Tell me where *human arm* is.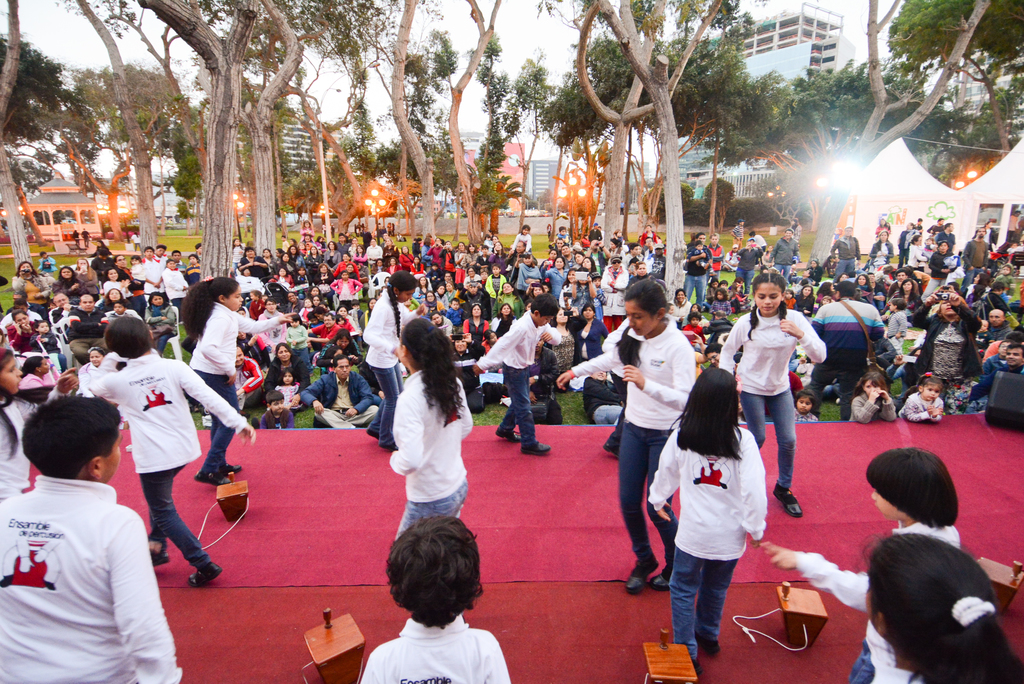
*human arm* is at [left=716, top=318, right=742, bottom=375].
